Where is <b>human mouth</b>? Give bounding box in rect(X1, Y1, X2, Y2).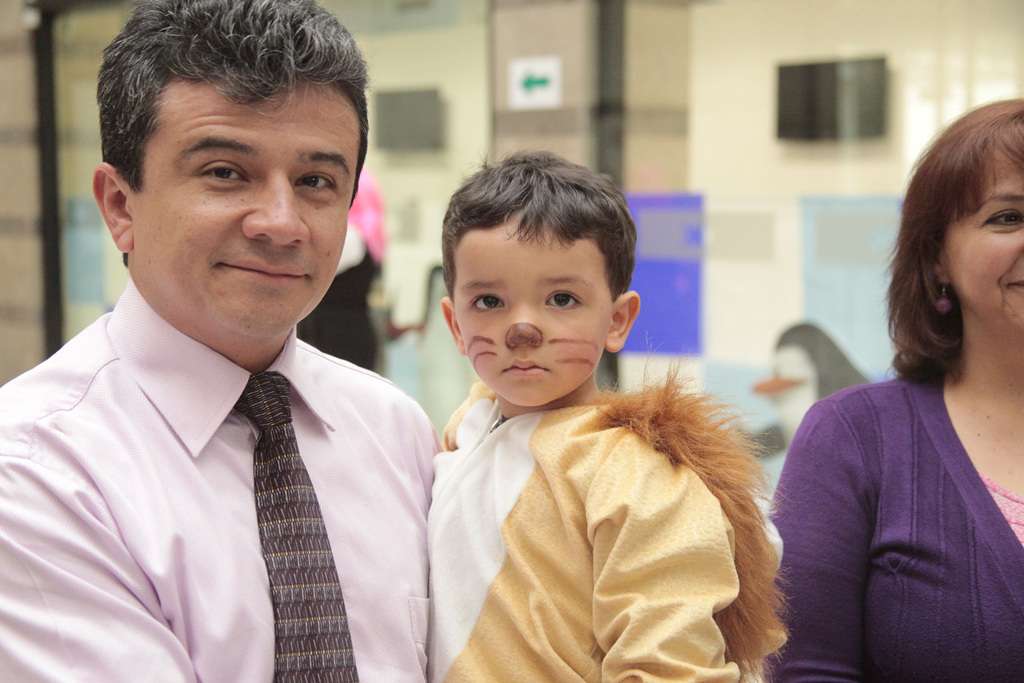
rect(1005, 281, 1023, 294).
